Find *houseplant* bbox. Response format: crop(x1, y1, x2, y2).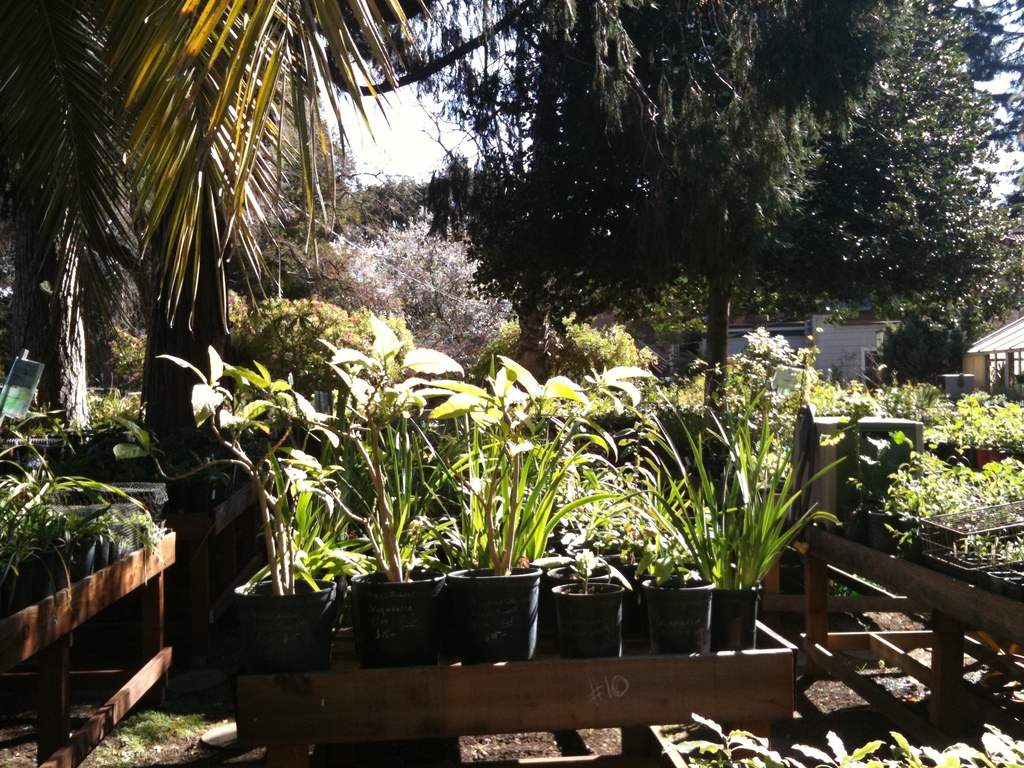
crop(547, 560, 625, 663).
